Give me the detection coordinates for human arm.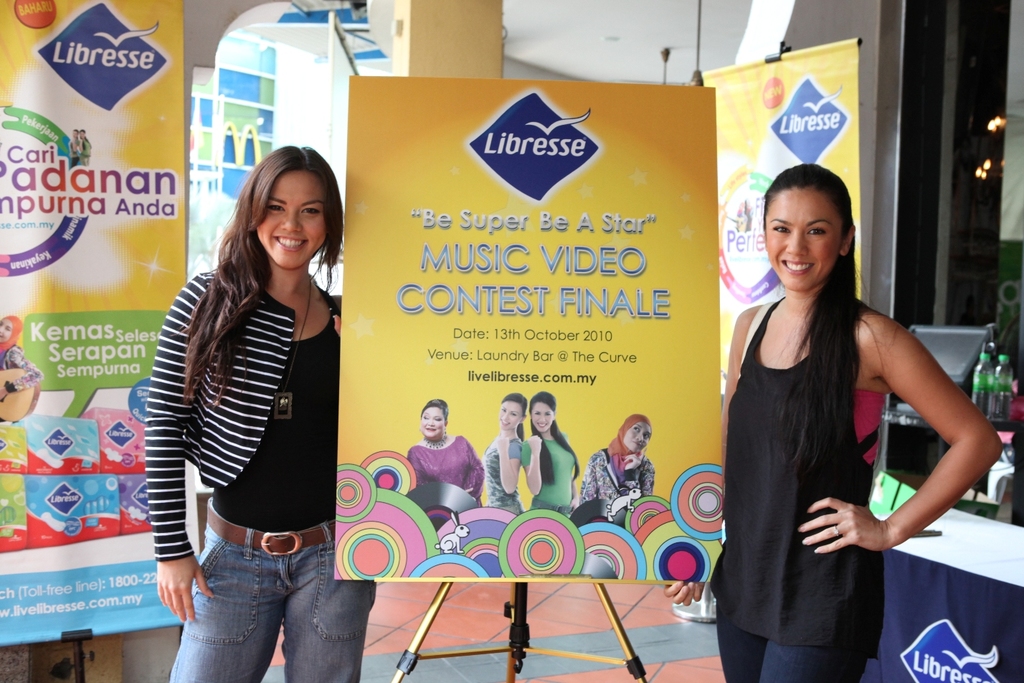
region(460, 430, 486, 499).
